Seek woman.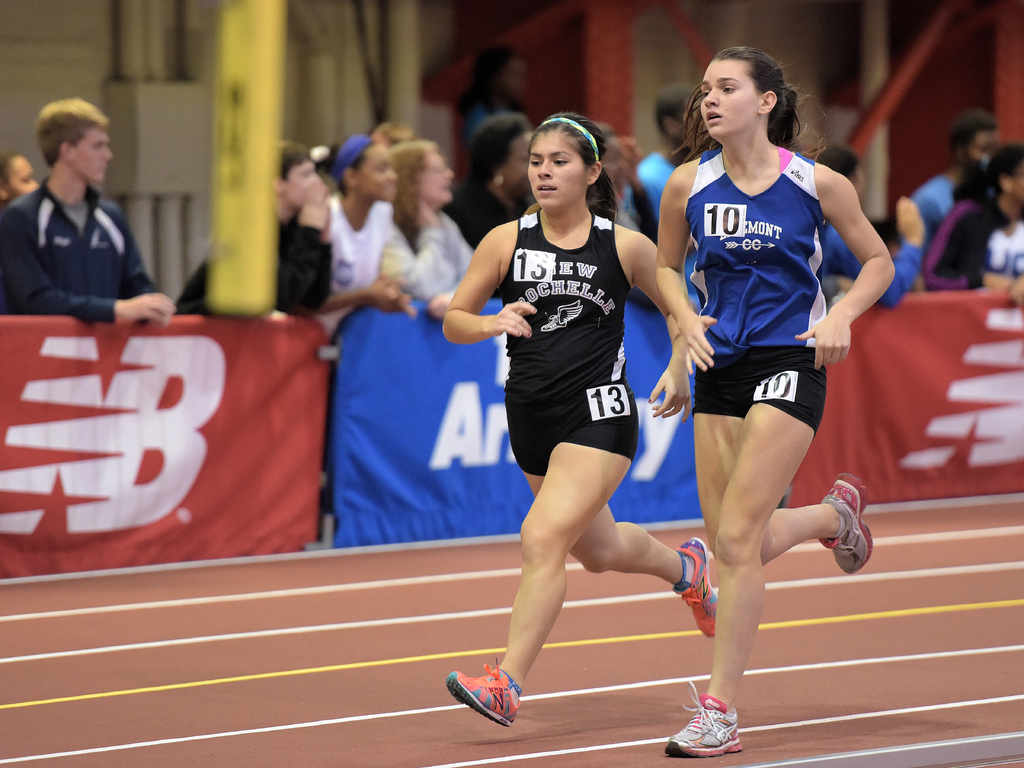
bbox=(386, 145, 481, 315).
